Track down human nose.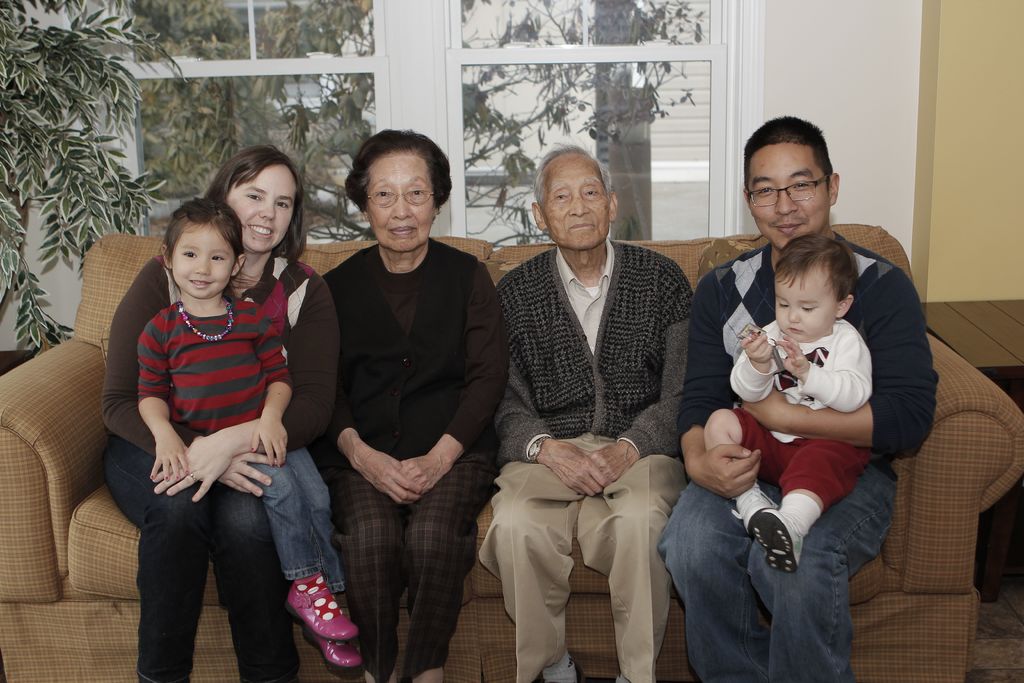
Tracked to 572 191 592 215.
